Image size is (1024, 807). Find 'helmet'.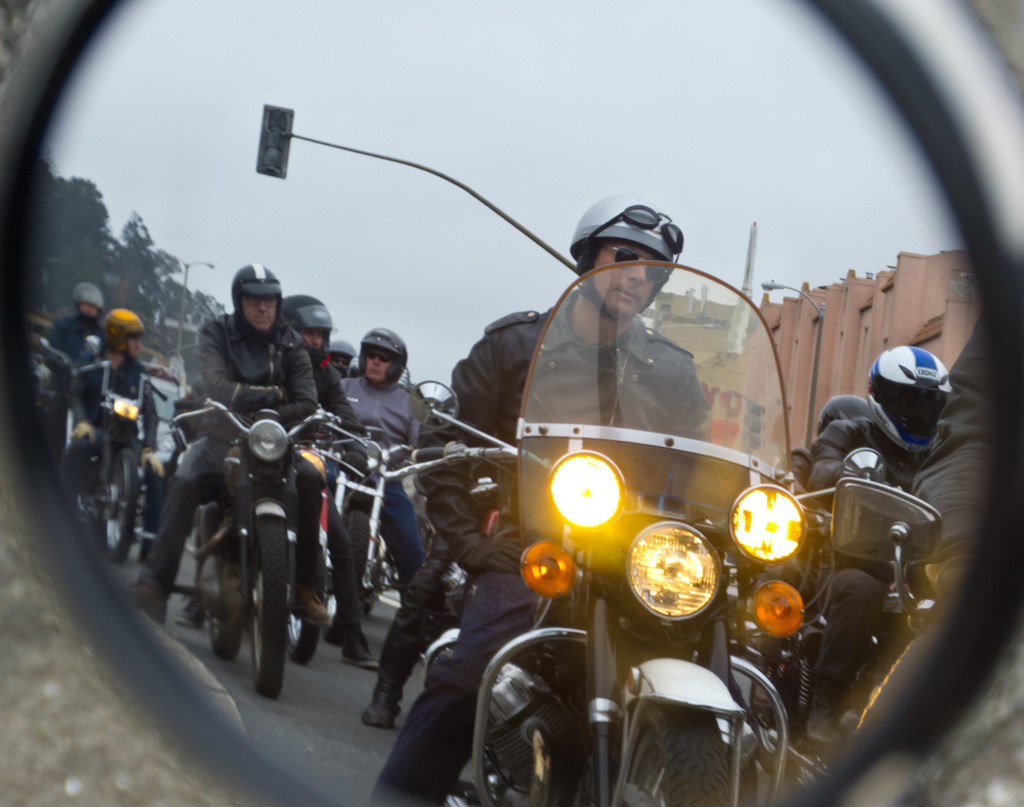
[282, 293, 337, 366].
